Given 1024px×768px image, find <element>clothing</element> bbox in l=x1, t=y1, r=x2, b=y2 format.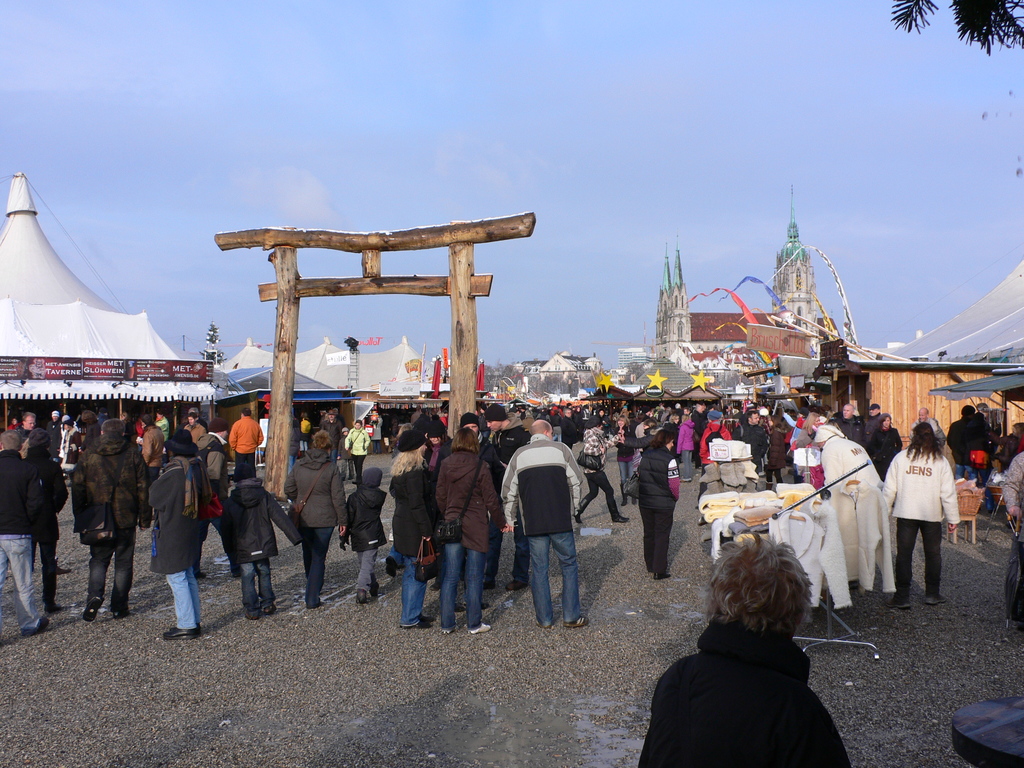
l=344, t=484, r=385, b=597.
